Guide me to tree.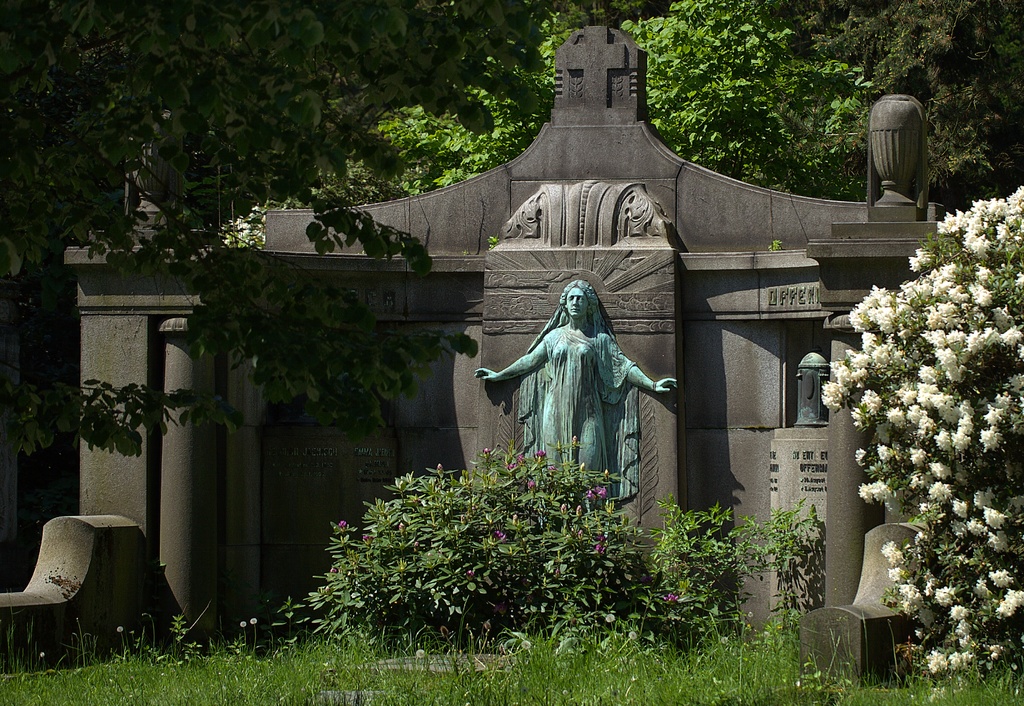
Guidance: l=827, t=156, r=1018, b=664.
